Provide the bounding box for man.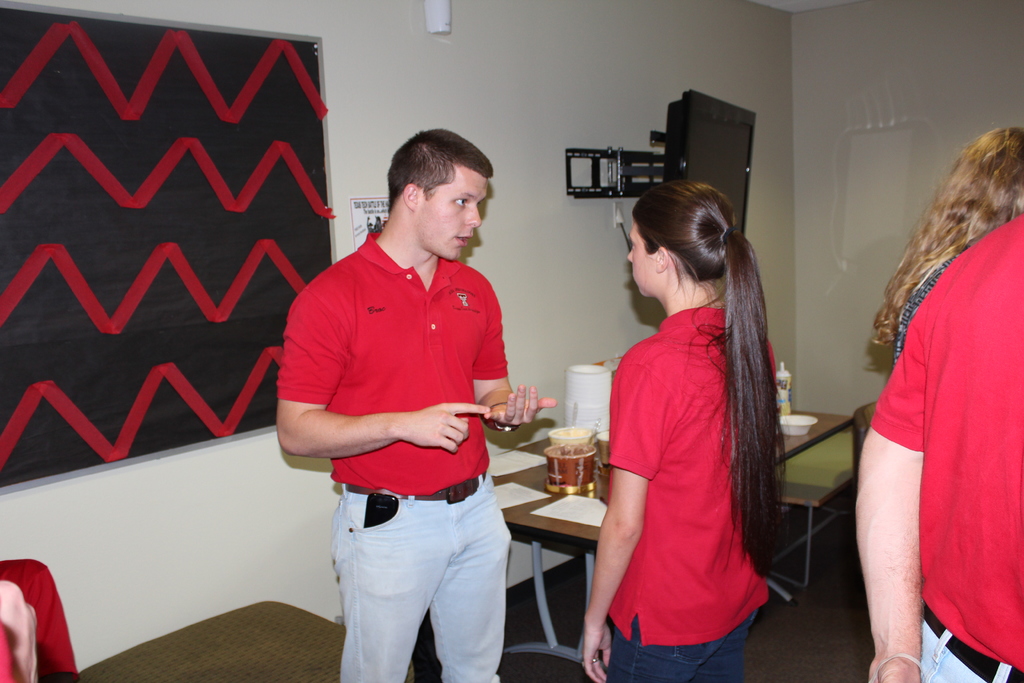
{"x1": 278, "y1": 104, "x2": 541, "y2": 678}.
